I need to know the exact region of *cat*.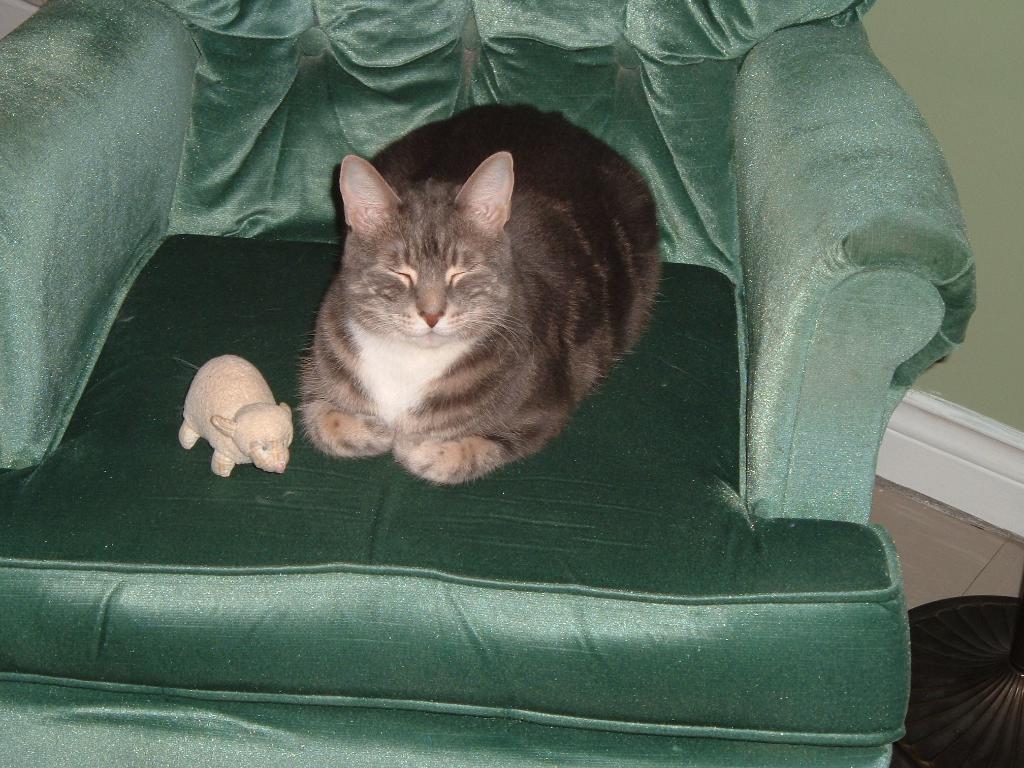
Region: bbox=[296, 100, 657, 490].
